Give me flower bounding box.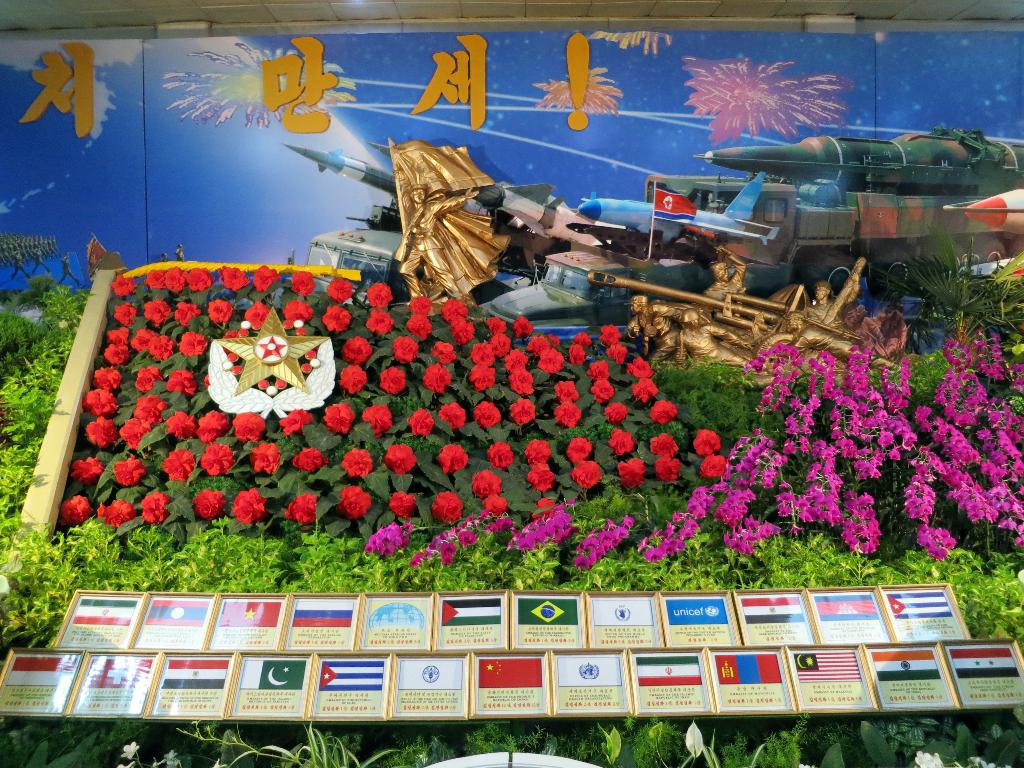
108:275:136:295.
